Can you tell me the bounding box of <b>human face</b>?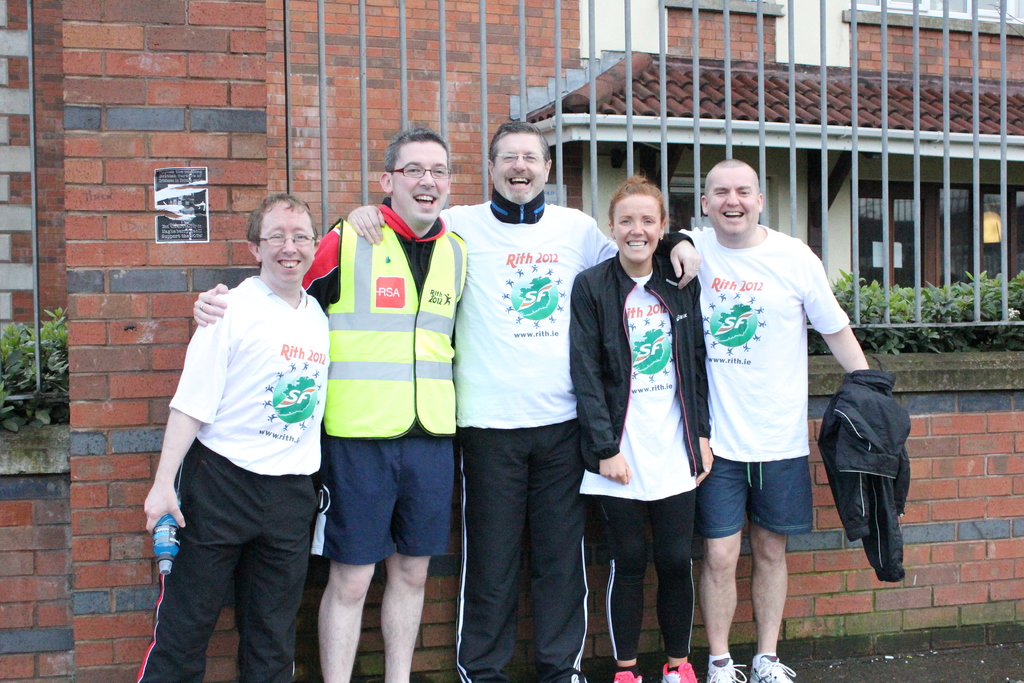
x1=259, y1=201, x2=317, y2=284.
